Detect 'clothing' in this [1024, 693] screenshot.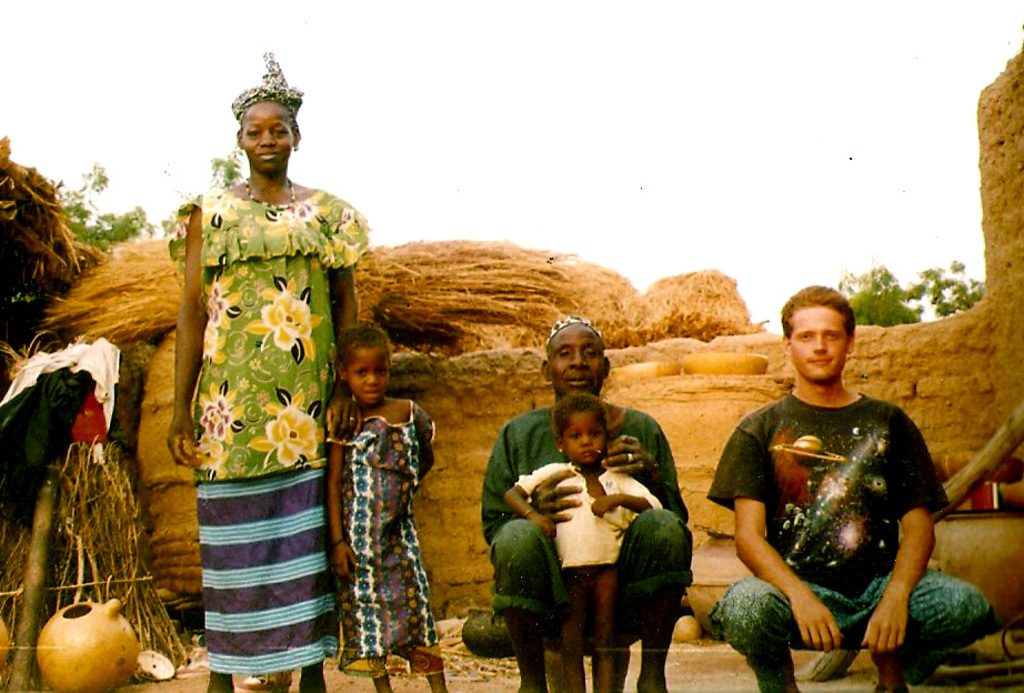
Detection: box(160, 155, 358, 632).
